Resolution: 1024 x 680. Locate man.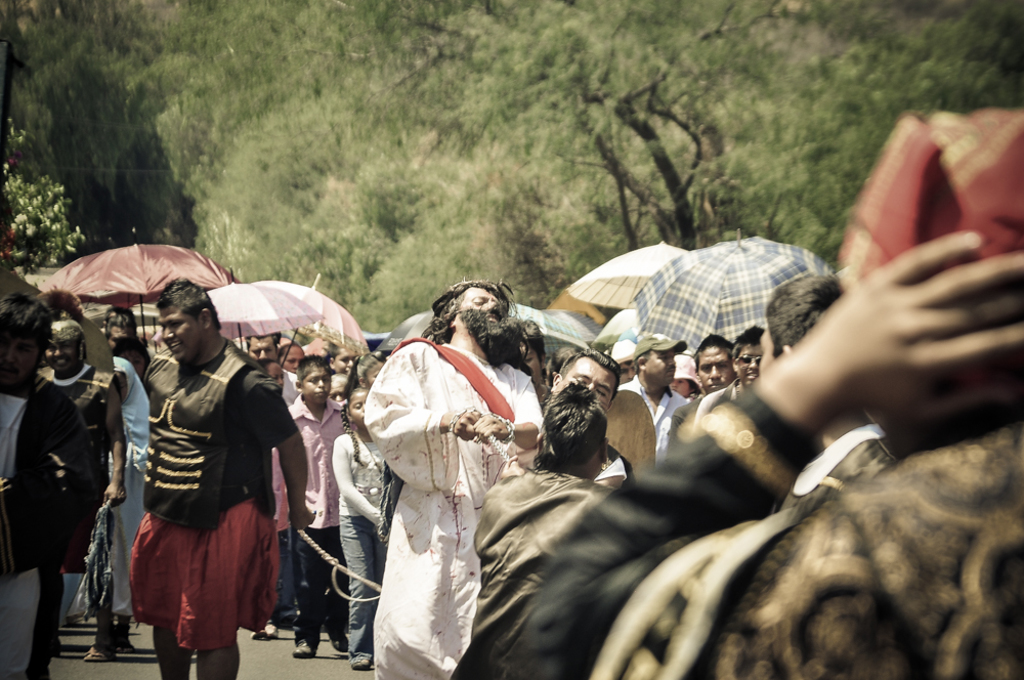
x1=0 y1=292 x2=93 y2=679.
